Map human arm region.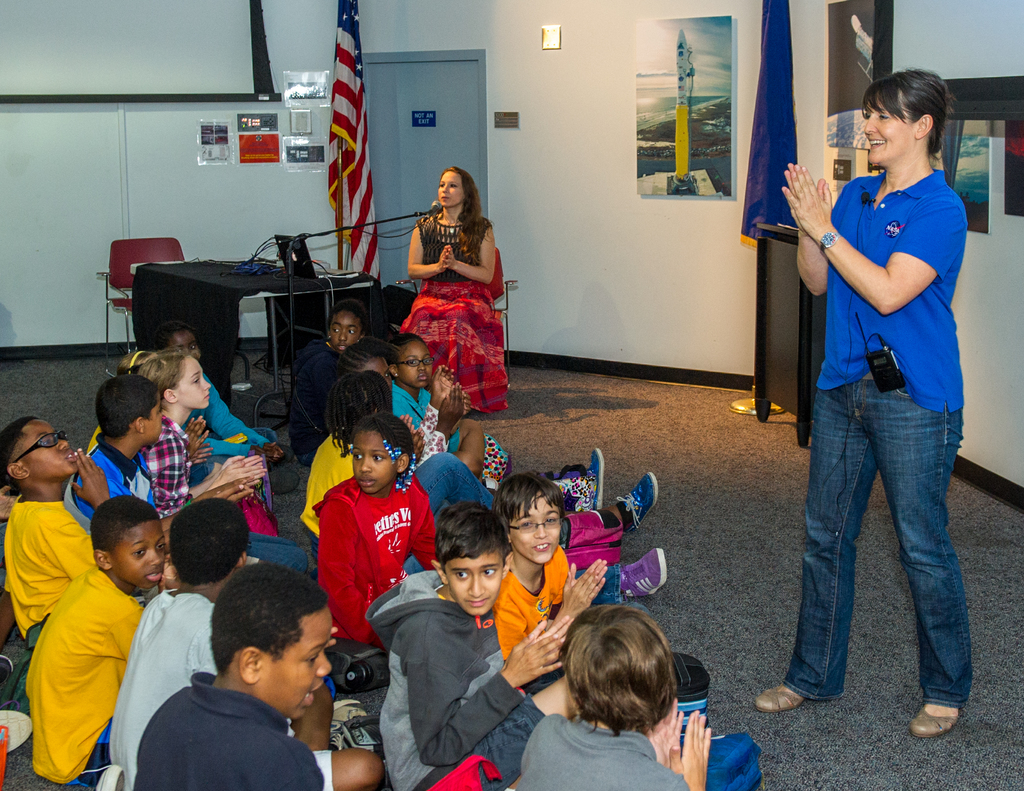
Mapped to x1=405 y1=622 x2=563 y2=771.
